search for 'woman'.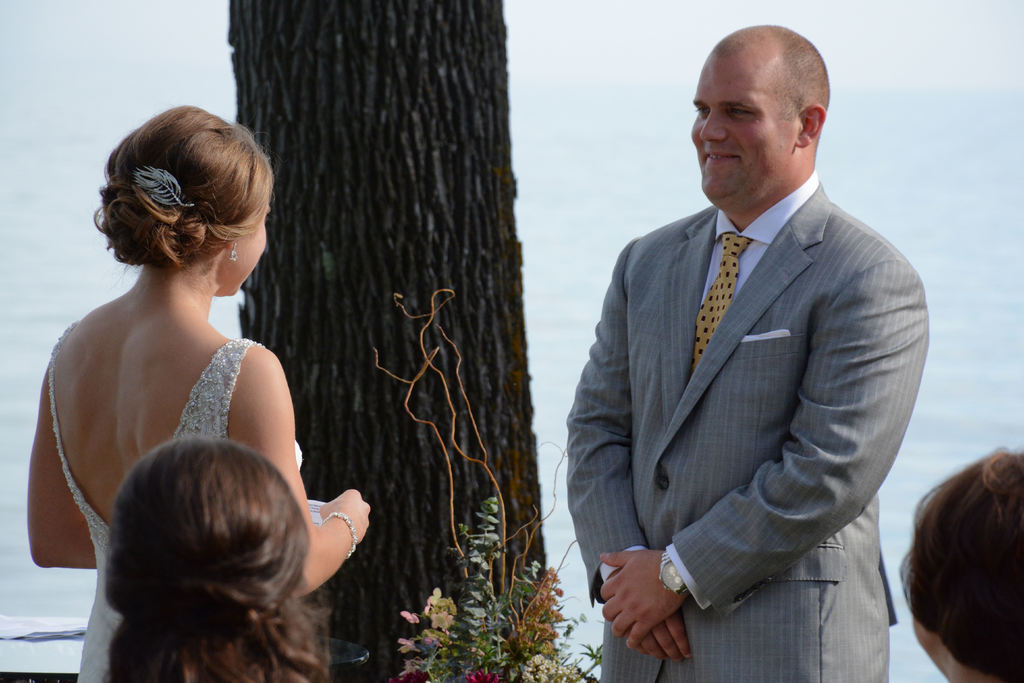
Found at 22, 94, 370, 682.
